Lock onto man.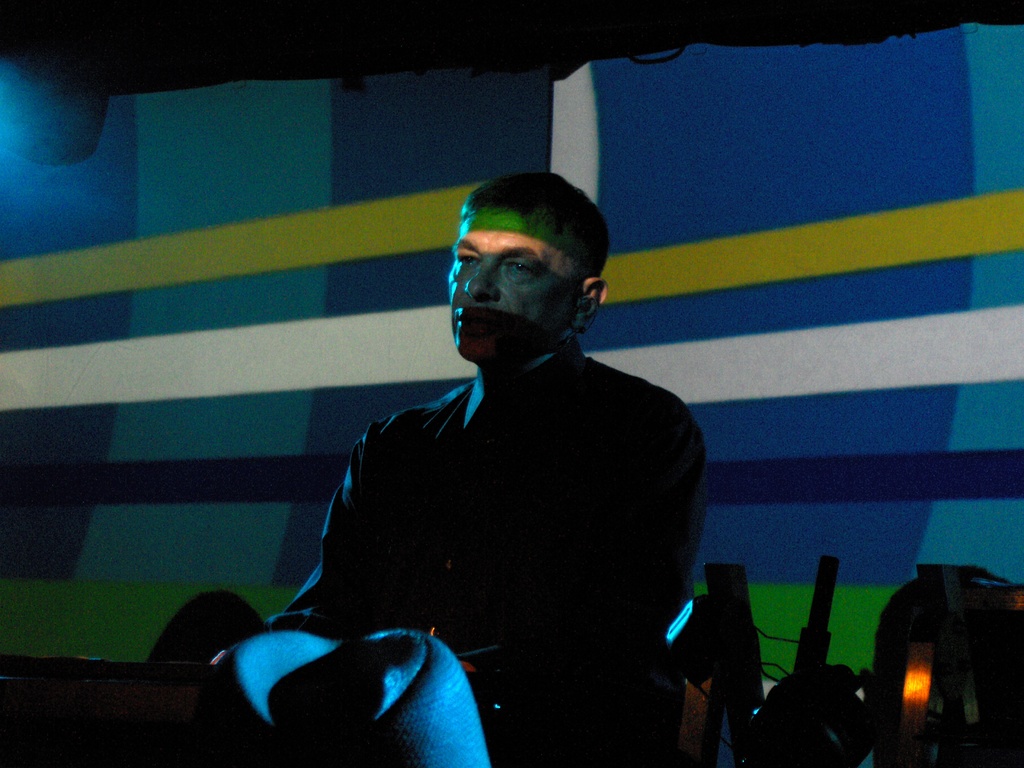
Locked: <box>236,181,717,767</box>.
